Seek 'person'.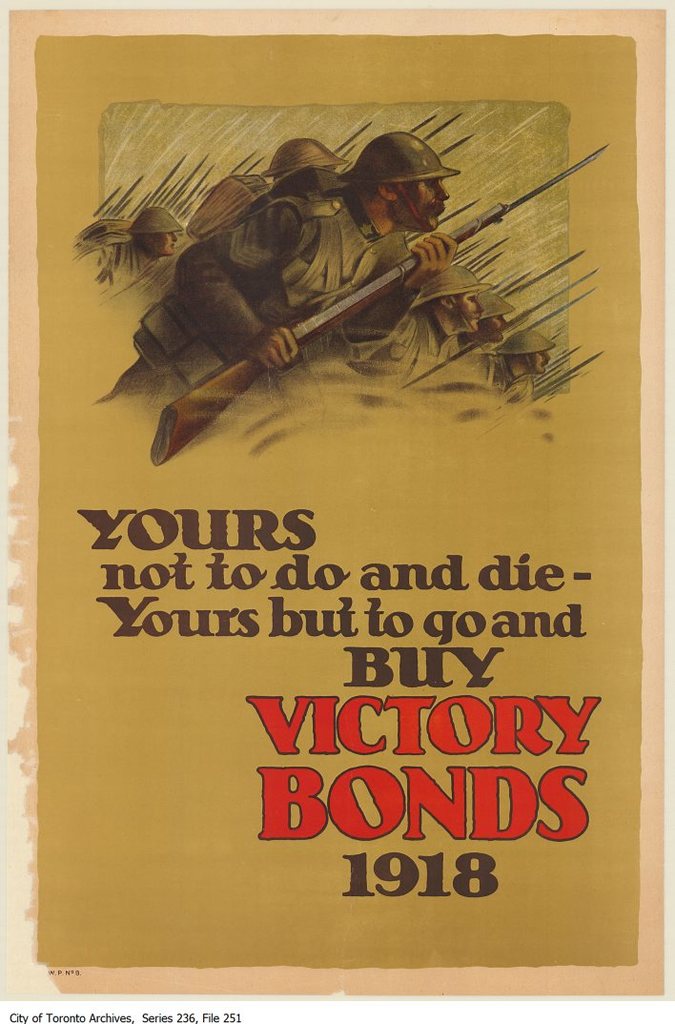
[95,132,461,448].
